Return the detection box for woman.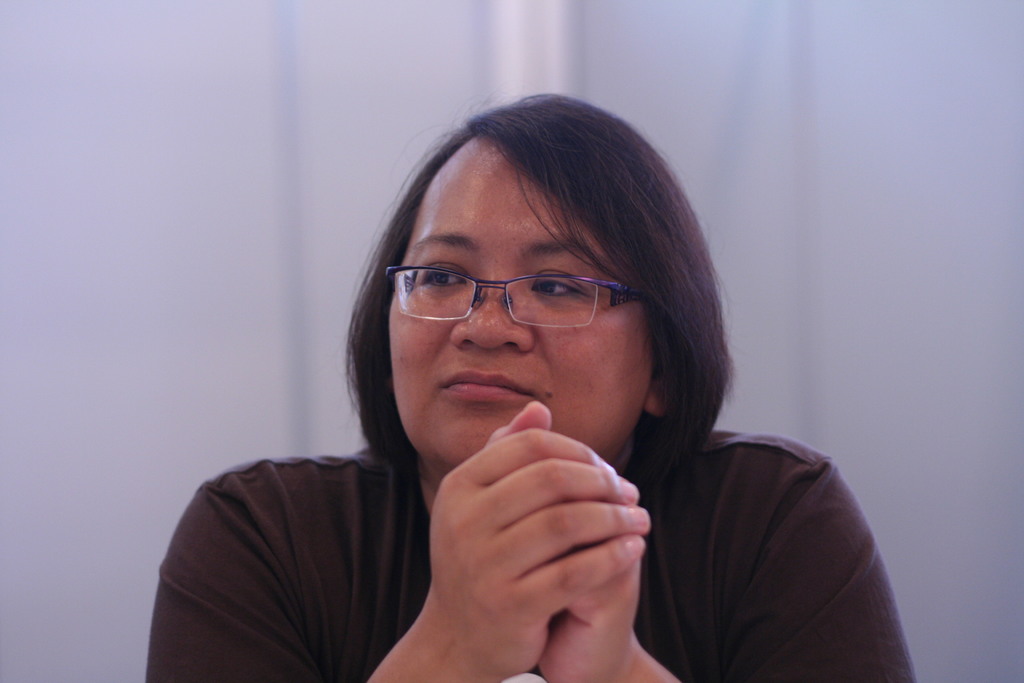
bbox(180, 100, 865, 682).
